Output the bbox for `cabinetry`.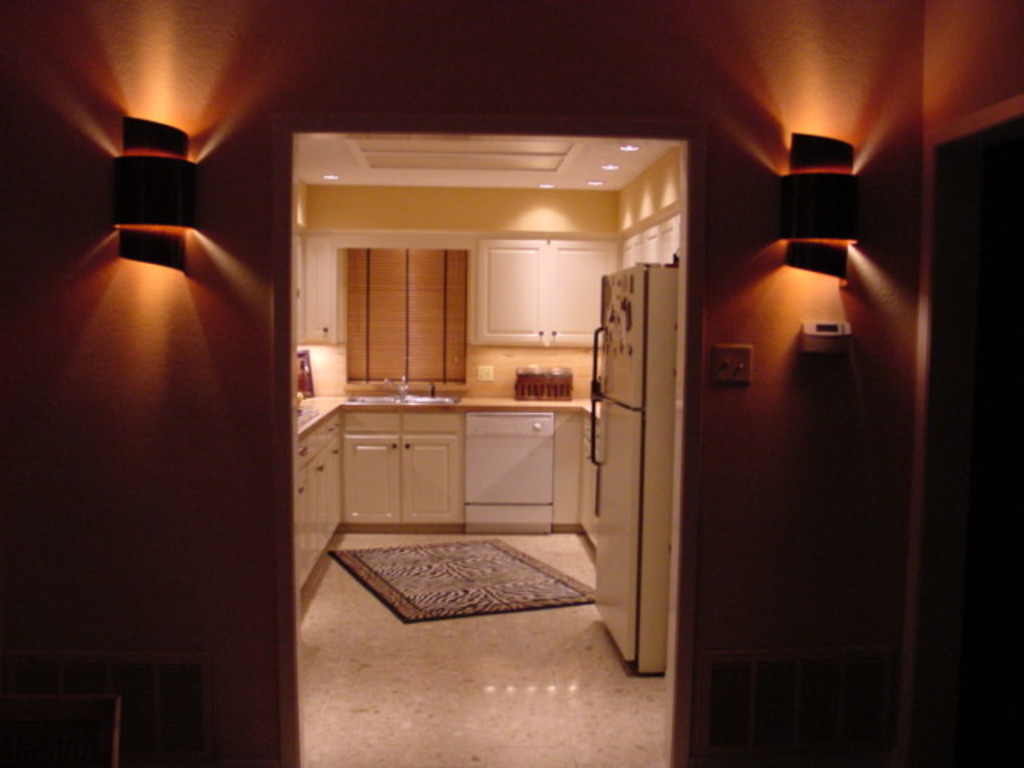
611 205 686 288.
